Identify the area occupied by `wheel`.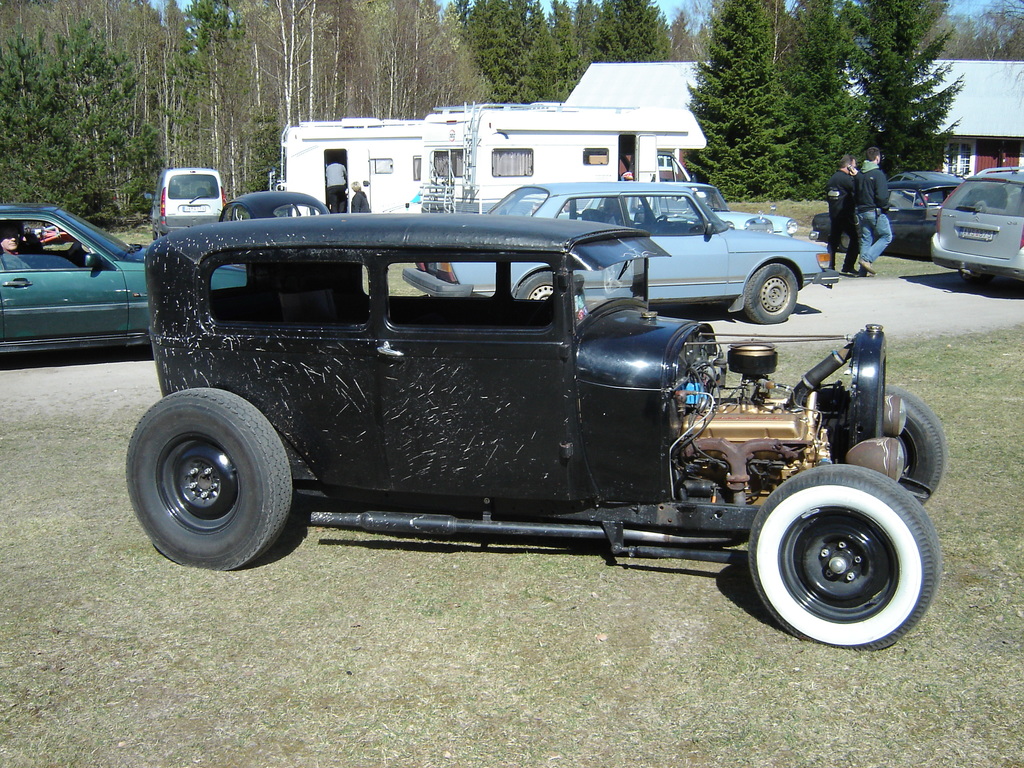
Area: (814,383,953,500).
